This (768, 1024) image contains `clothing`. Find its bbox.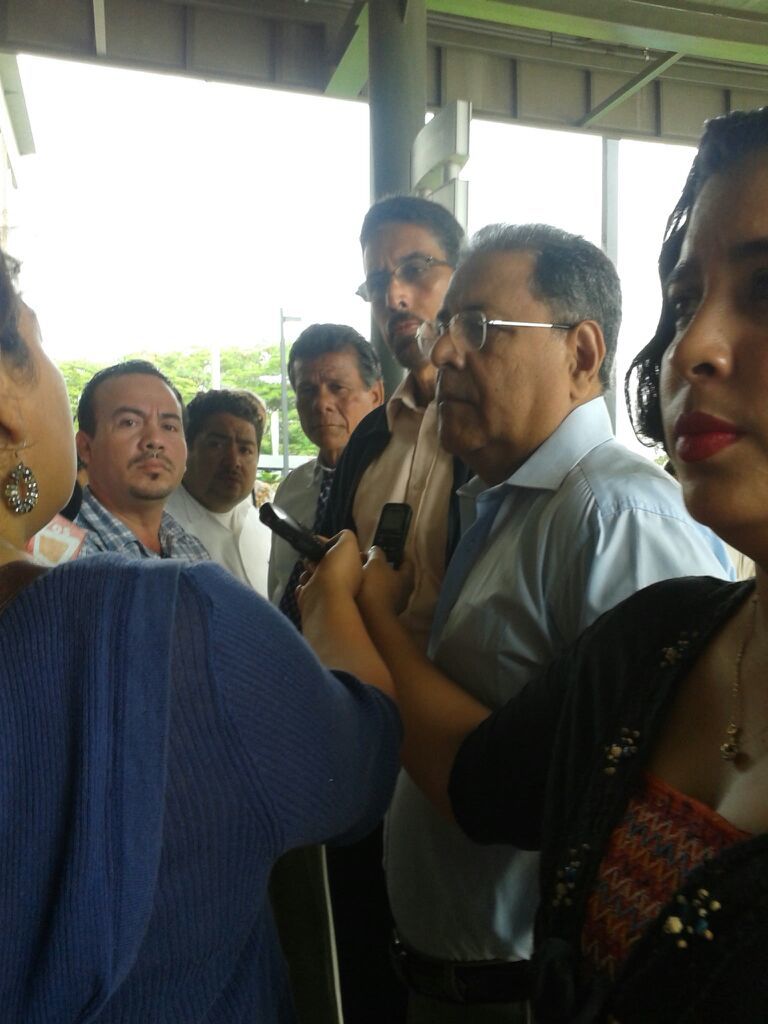
{"left": 448, "top": 576, "right": 767, "bottom": 1023}.
